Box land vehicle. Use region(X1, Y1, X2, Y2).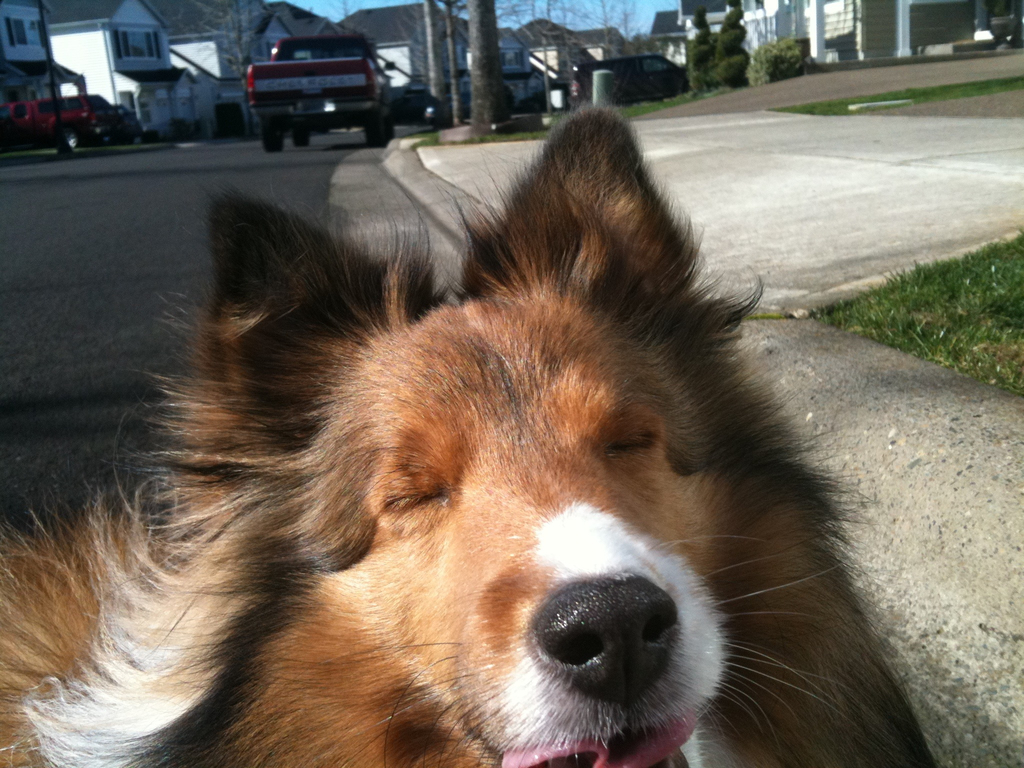
region(6, 94, 117, 150).
